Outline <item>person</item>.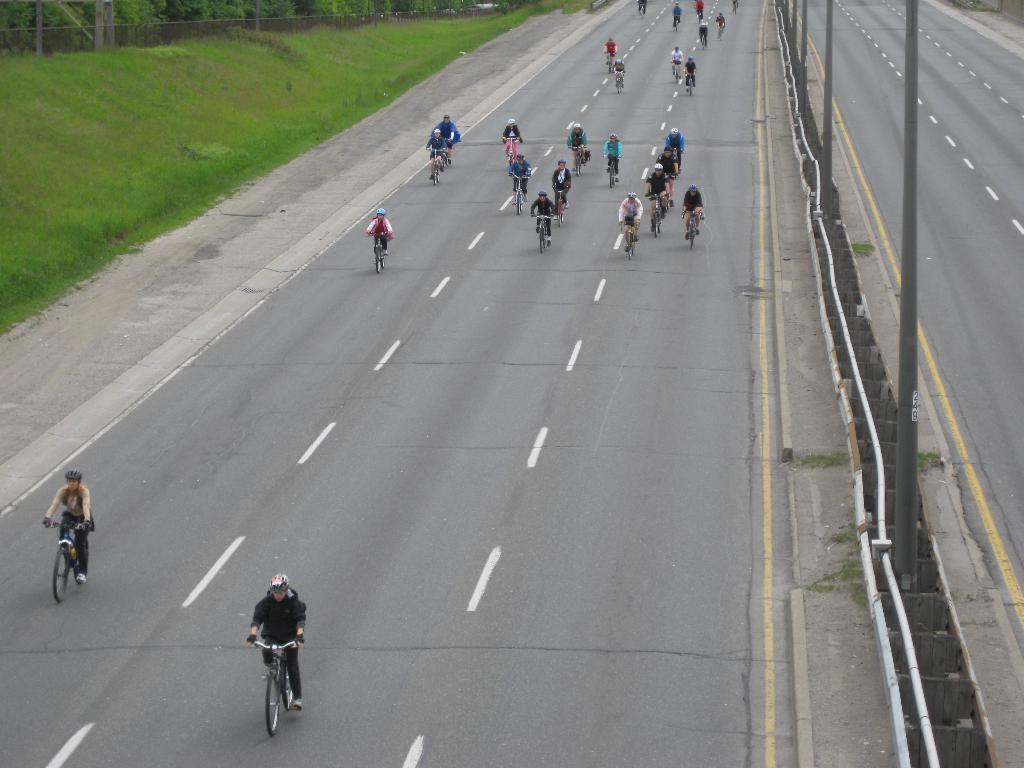
Outline: {"left": 671, "top": 4, "right": 682, "bottom": 28}.
